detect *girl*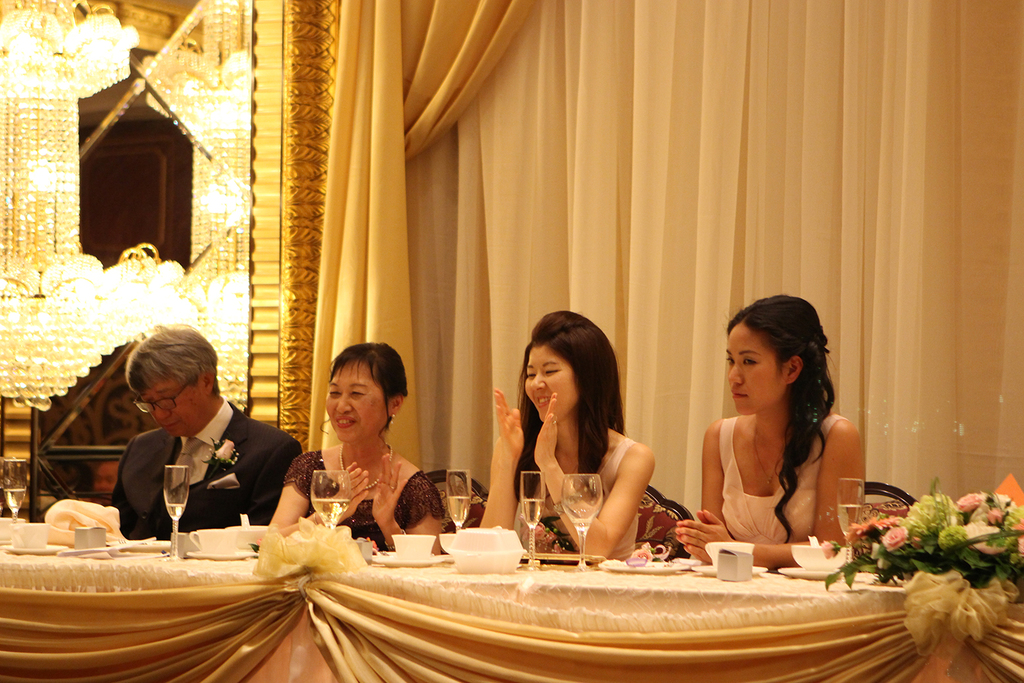
crop(476, 309, 657, 564)
